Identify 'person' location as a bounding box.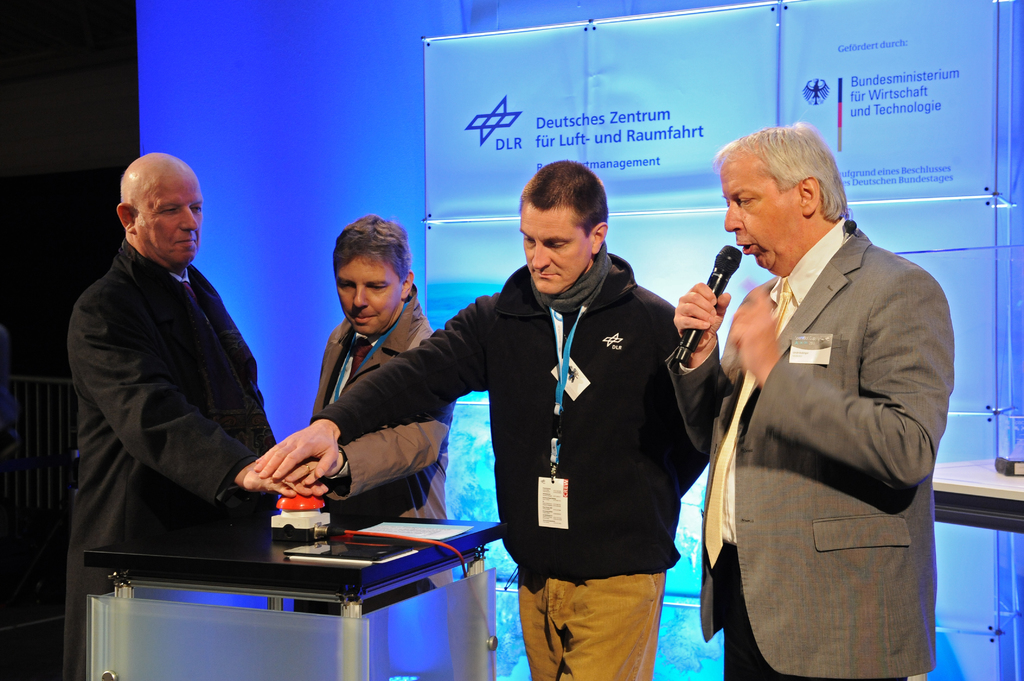
pyautogui.locateOnScreen(664, 125, 954, 679).
